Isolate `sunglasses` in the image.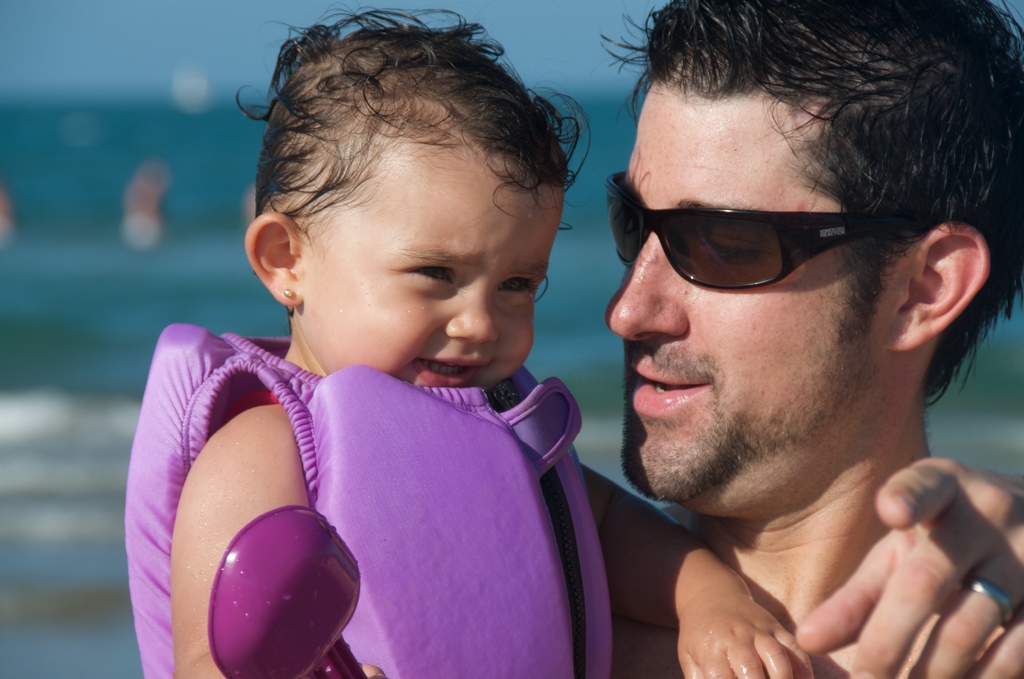
Isolated region: {"x1": 609, "y1": 168, "x2": 936, "y2": 291}.
